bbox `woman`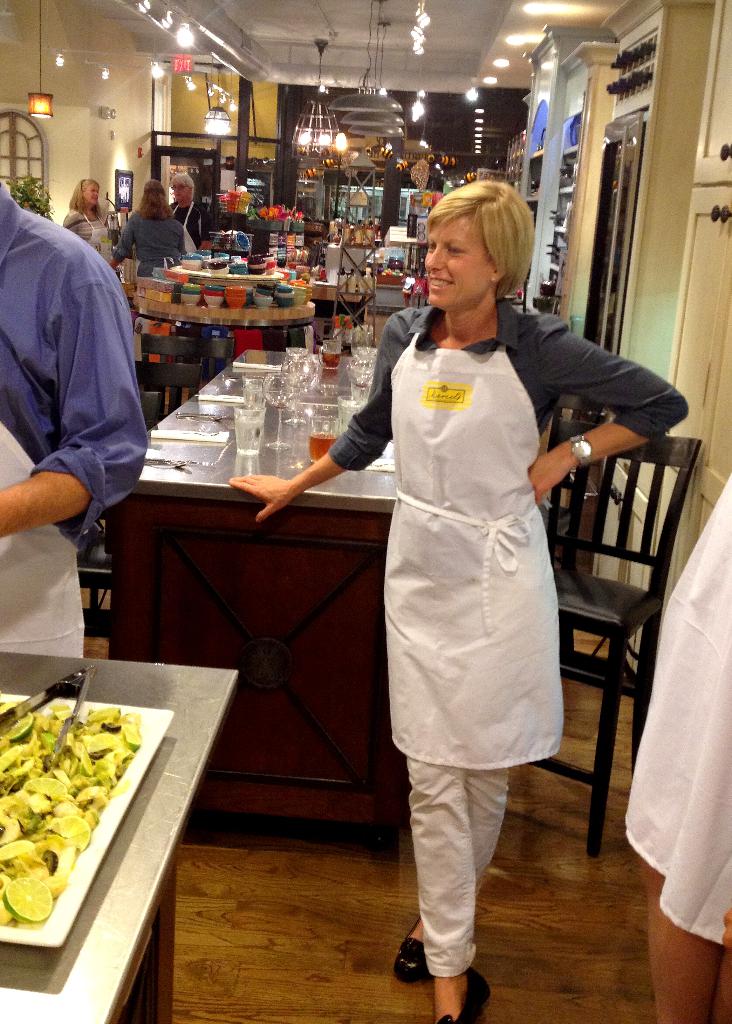
box=[63, 177, 110, 250]
